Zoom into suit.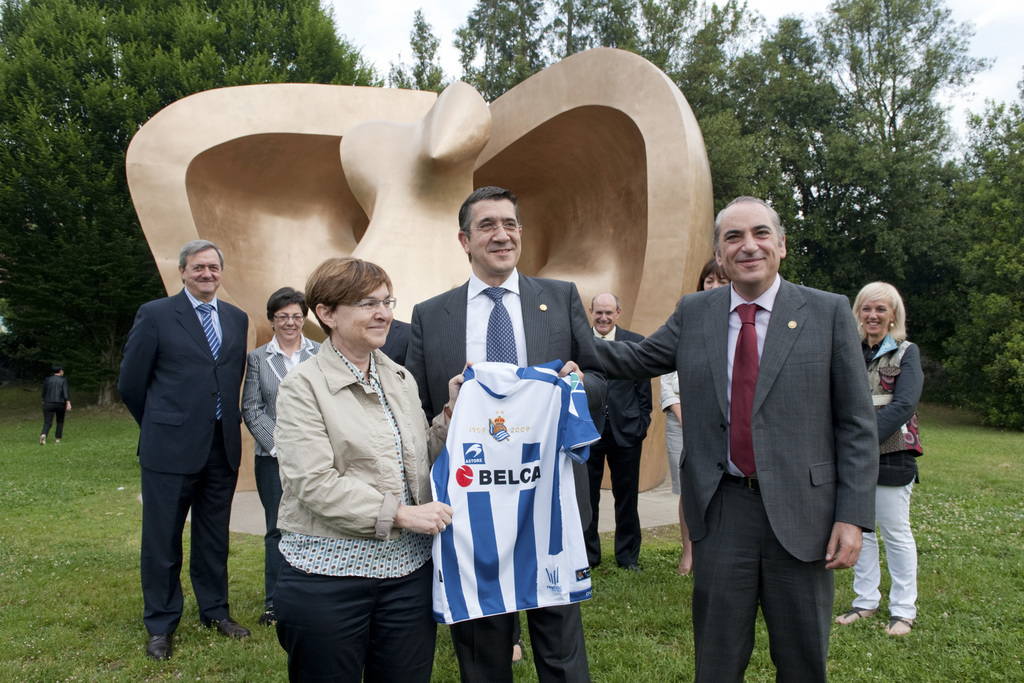
Zoom target: <bbox>584, 327, 653, 572</bbox>.
